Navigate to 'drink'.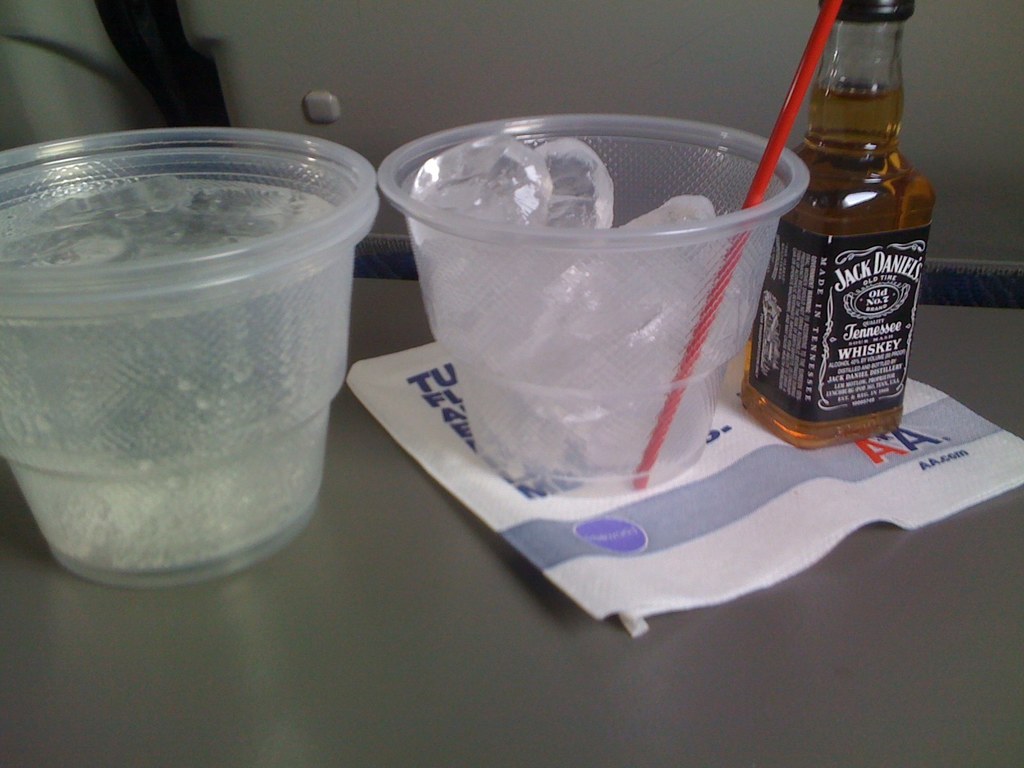
Navigation target: crop(742, 77, 935, 451).
